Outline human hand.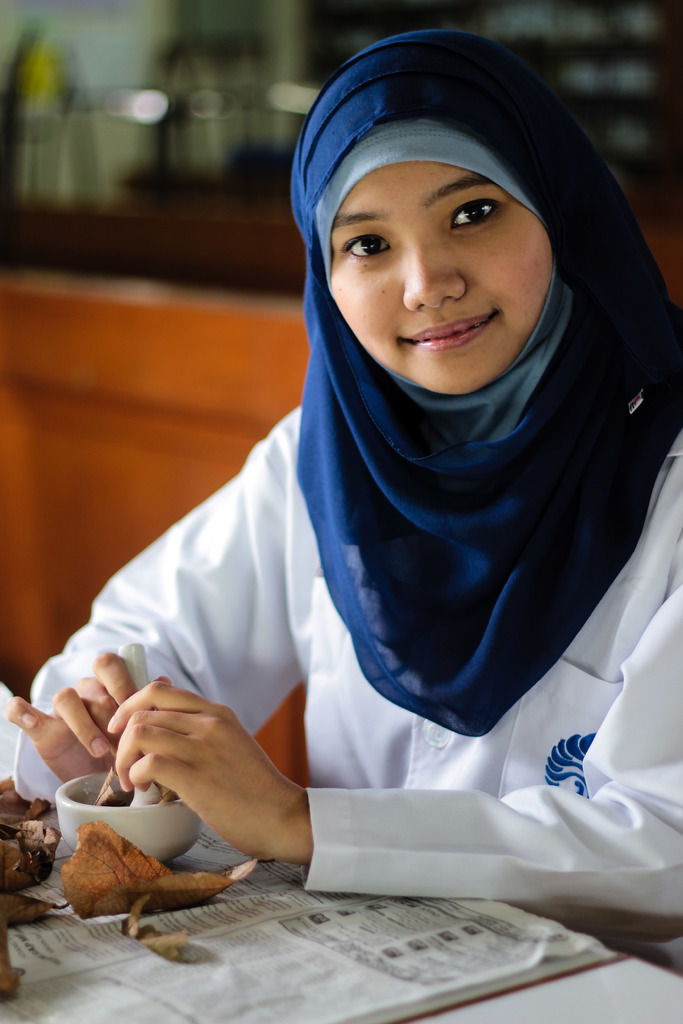
Outline: 0/652/170/787.
